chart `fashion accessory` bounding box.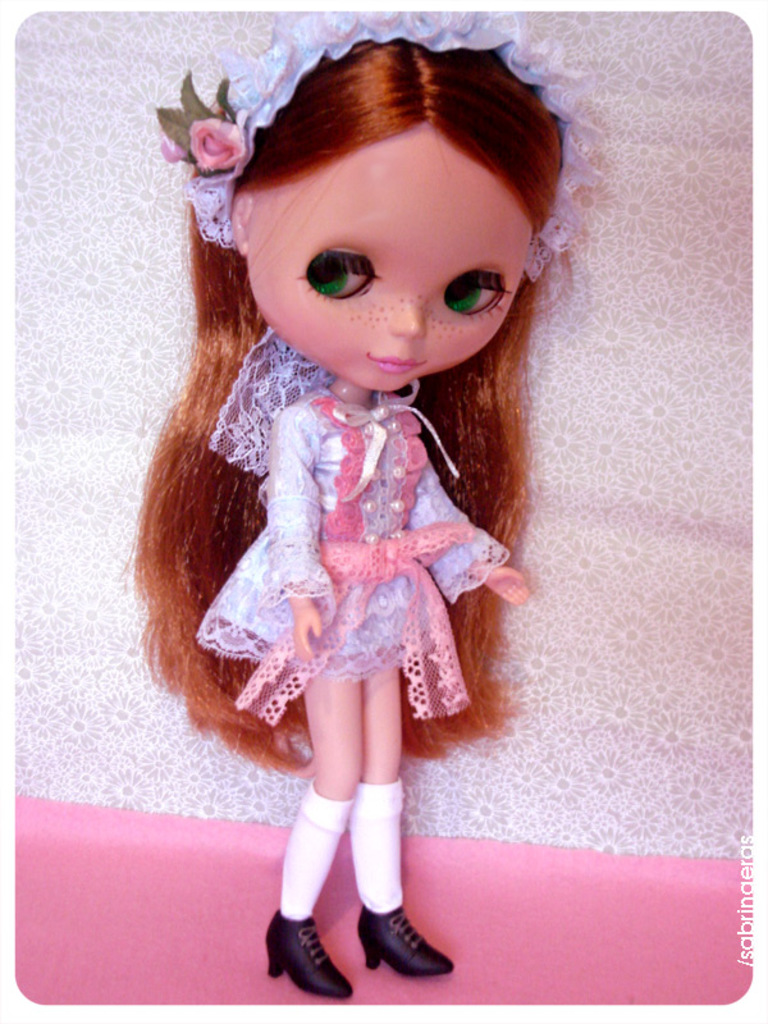
Charted: (x1=265, y1=905, x2=356, y2=1001).
